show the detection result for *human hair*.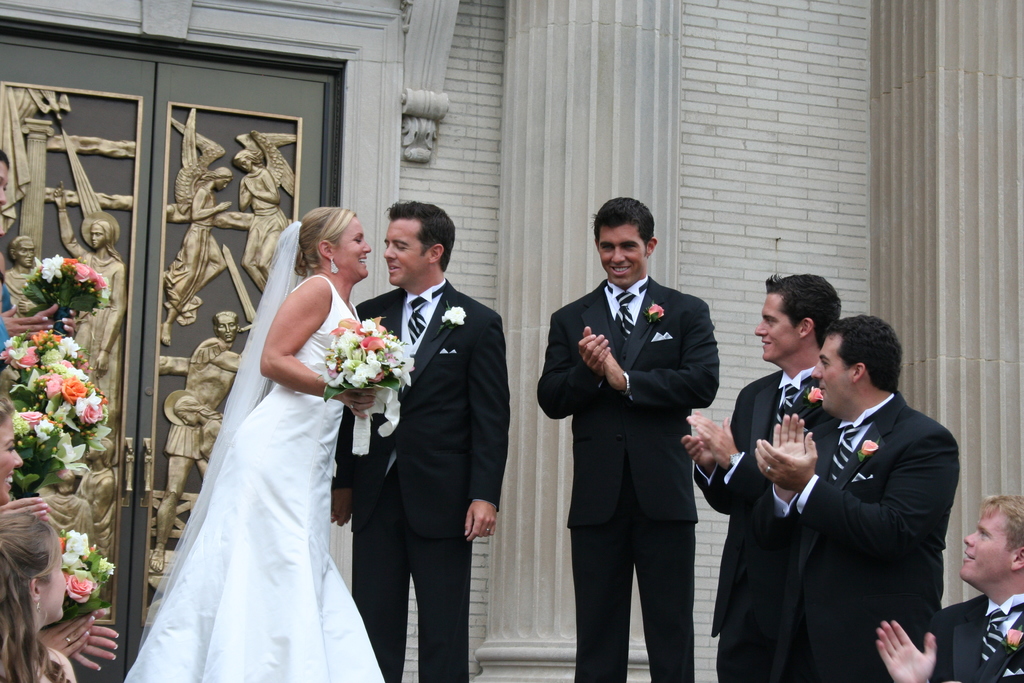
(378,201,454,274).
